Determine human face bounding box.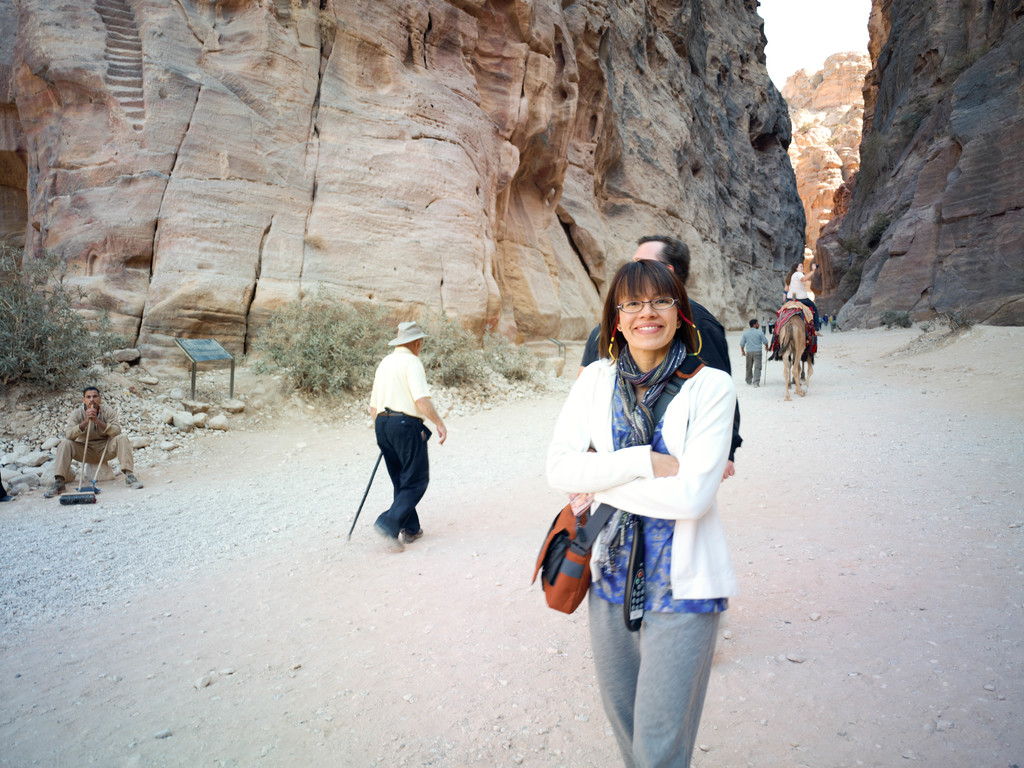
Determined: bbox=(86, 392, 97, 407).
